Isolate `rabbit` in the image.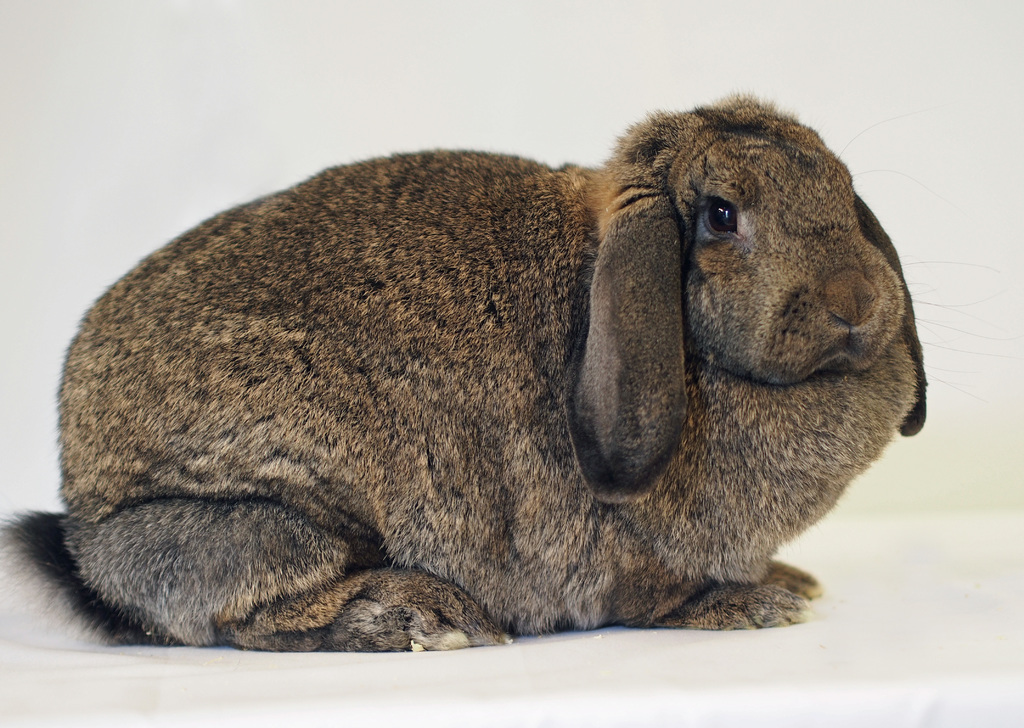
Isolated region: 0/88/1023/651.
